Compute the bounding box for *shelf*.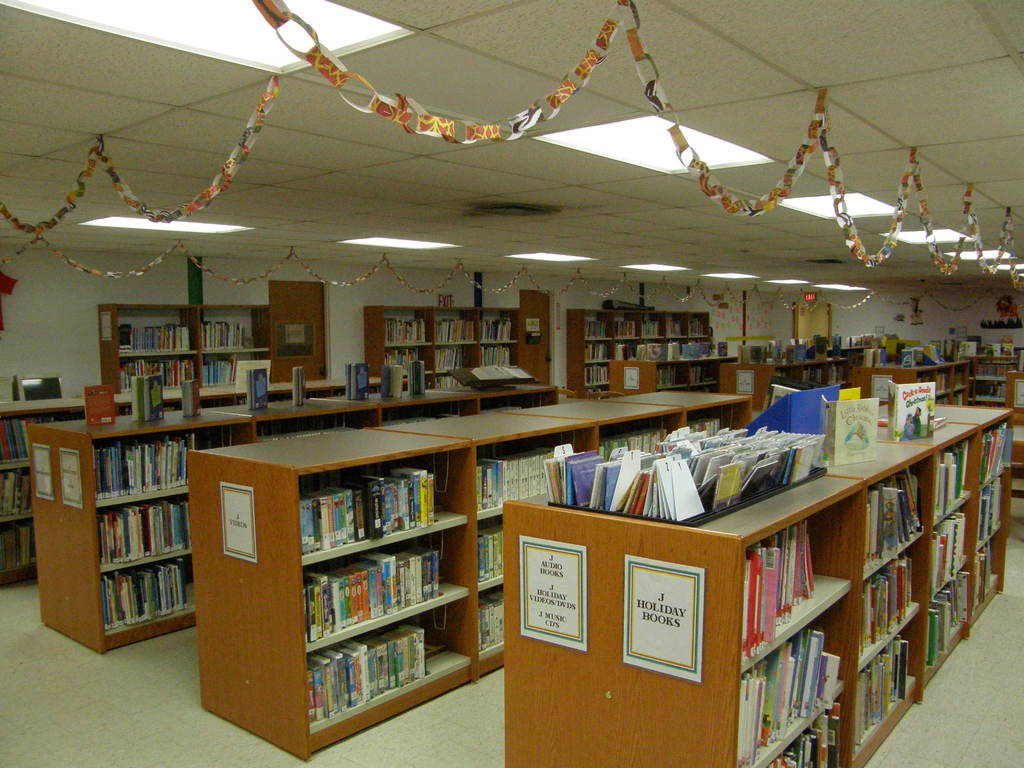
rect(595, 412, 684, 454).
